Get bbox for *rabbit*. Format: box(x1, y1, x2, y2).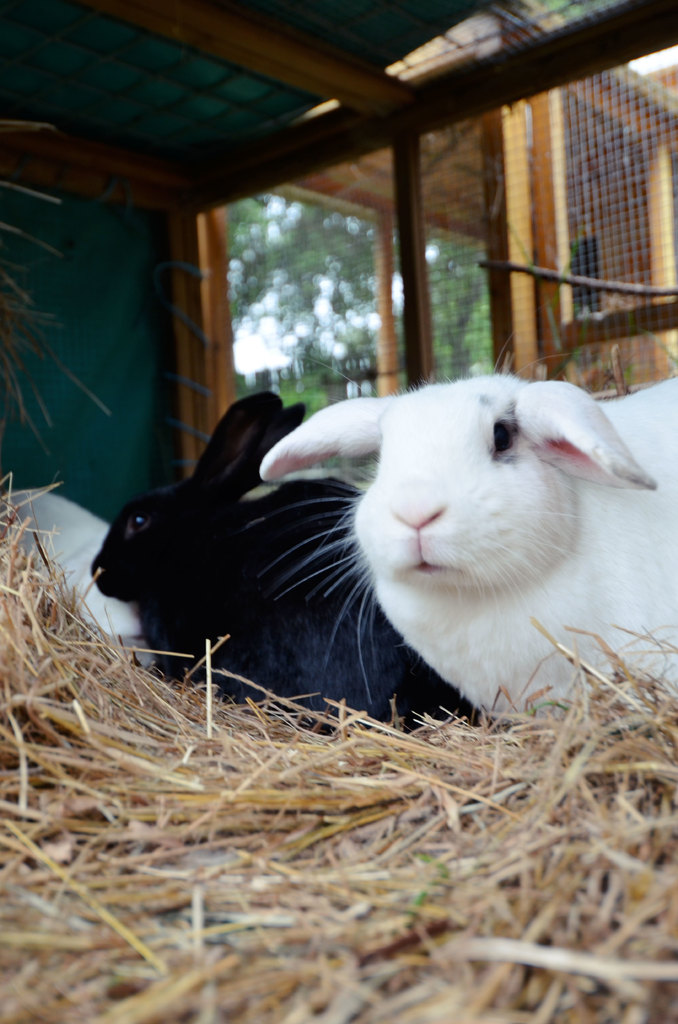
box(97, 388, 480, 732).
